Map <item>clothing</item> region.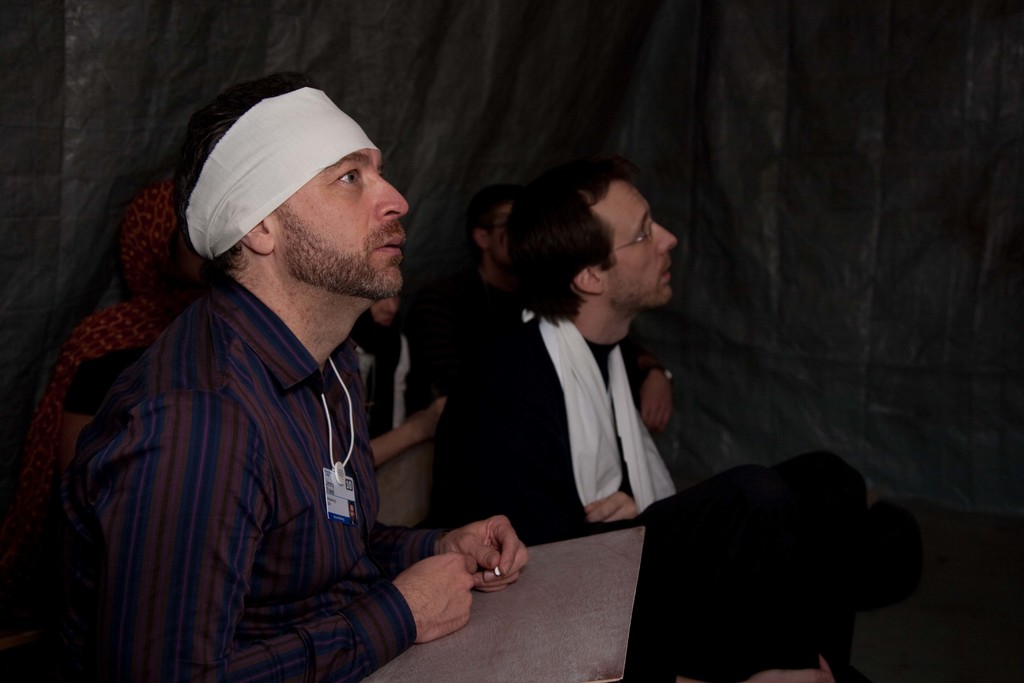
Mapped to box(45, 211, 483, 668).
